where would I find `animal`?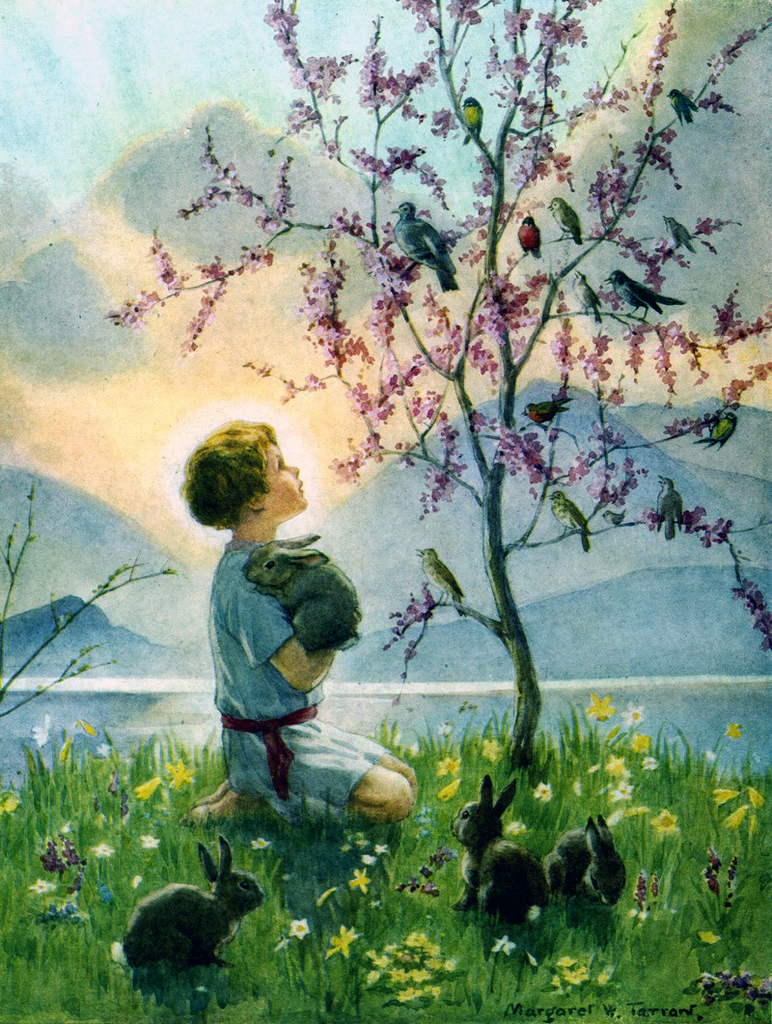
At box(109, 827, 272, 995).
